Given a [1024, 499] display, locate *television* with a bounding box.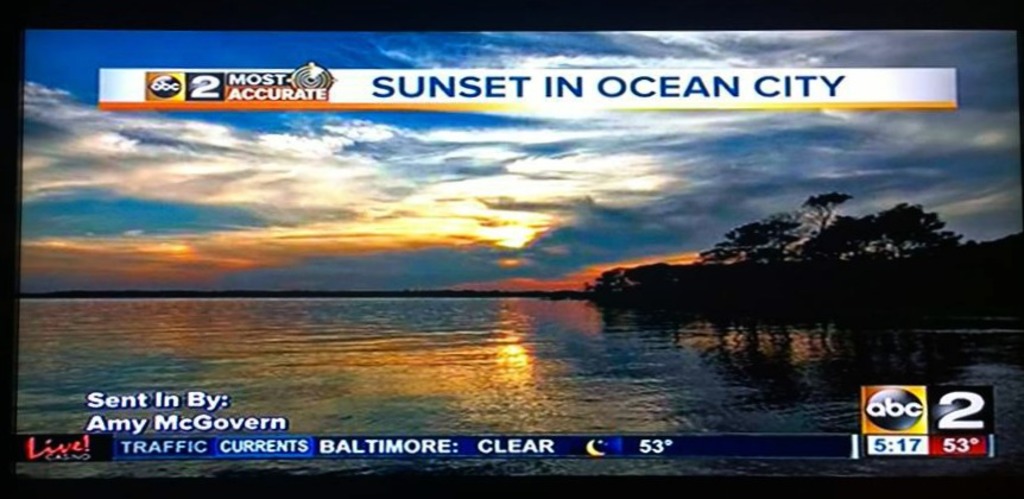
Located: {"left": 0, "top": 0, "right": 1023, "bottom": 498}.
